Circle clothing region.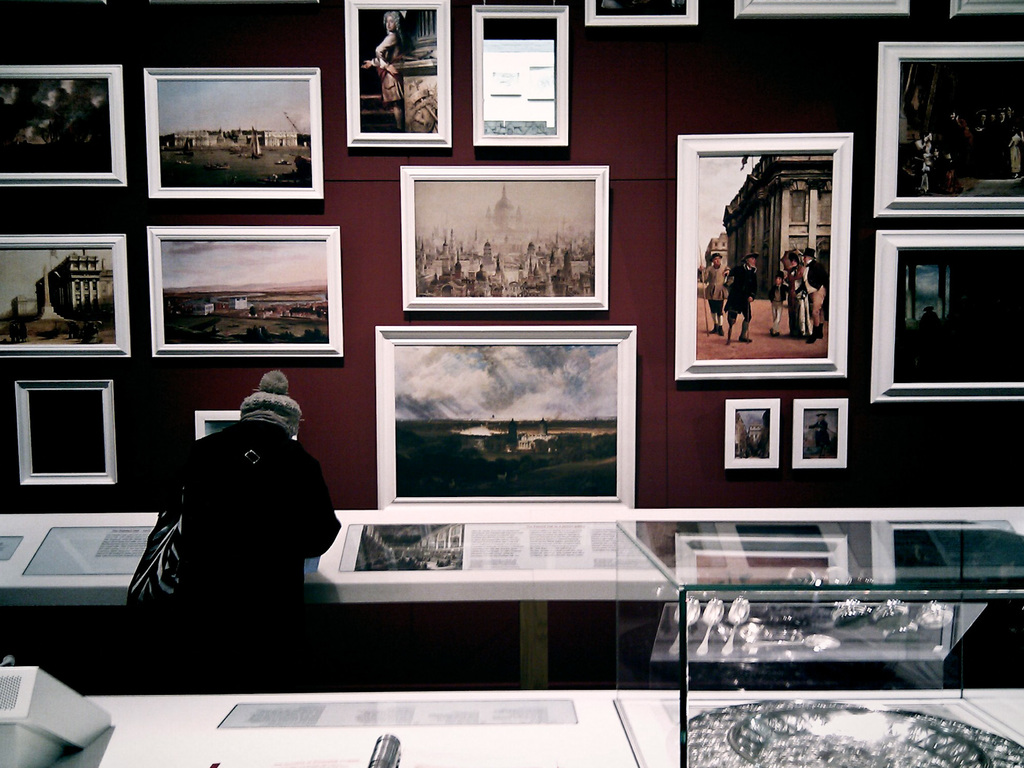
Region: l=723, t=264, r=756, b=323.
